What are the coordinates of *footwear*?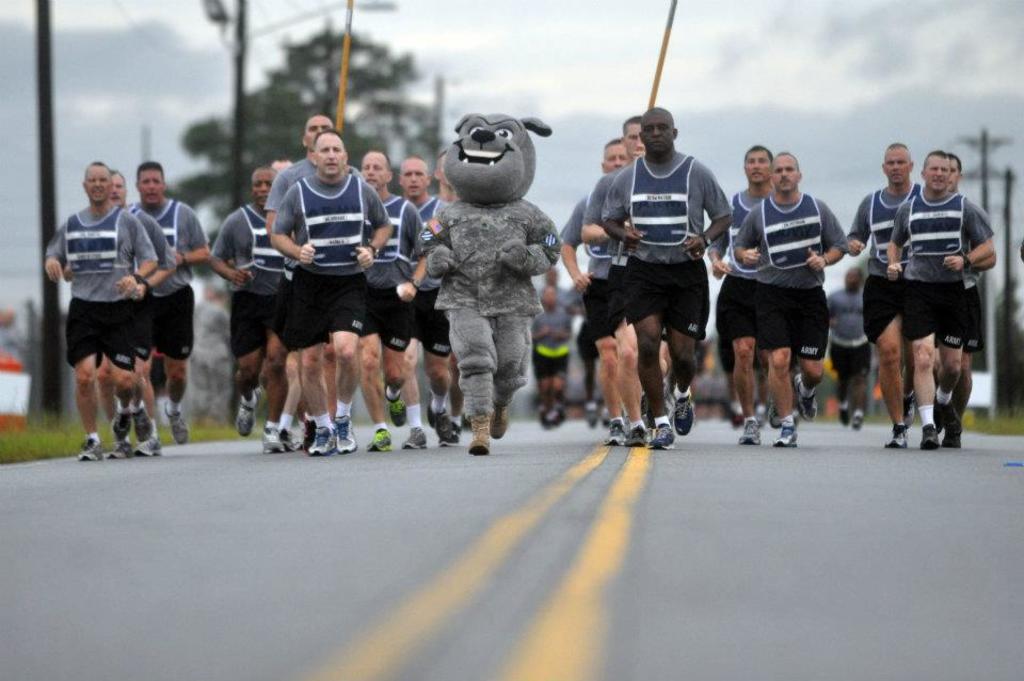
{"left": 258, "top": 426, "right": 285, "bottom": 453}.
